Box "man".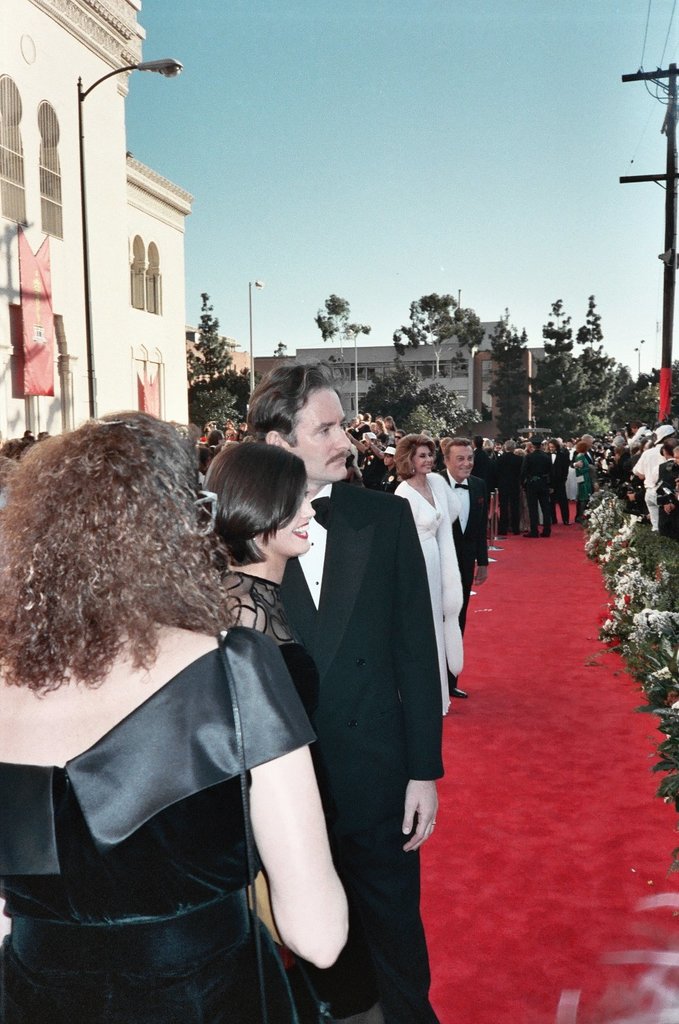
bbox=[206, 427, 225, 453].
